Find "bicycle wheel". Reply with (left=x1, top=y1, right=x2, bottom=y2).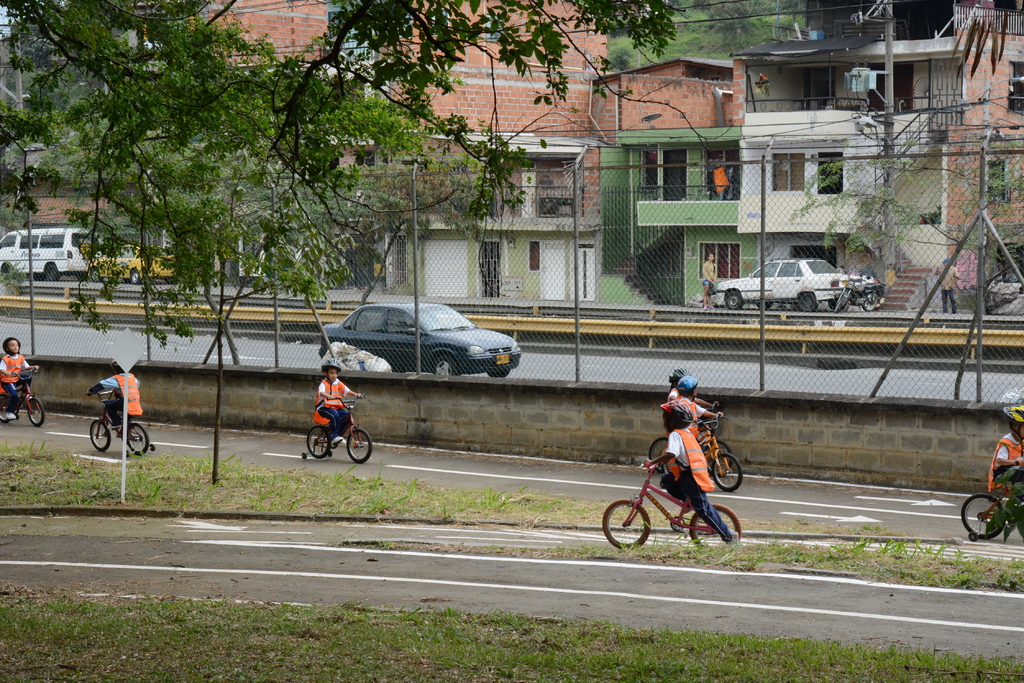
(left=25, top=395, right=45, bottom=426).
